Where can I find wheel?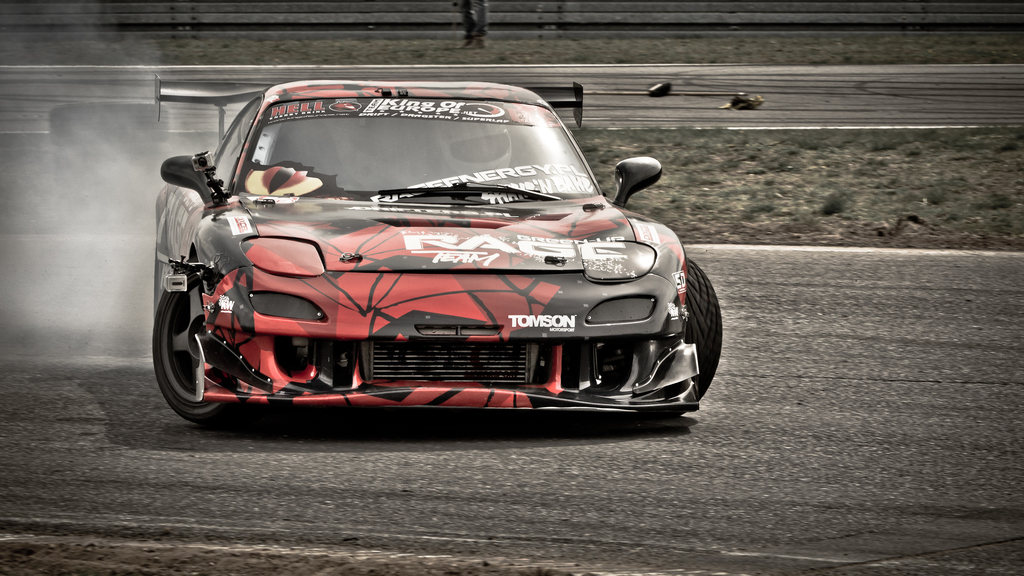
You can find it at box(643, 259, 722, 417).
